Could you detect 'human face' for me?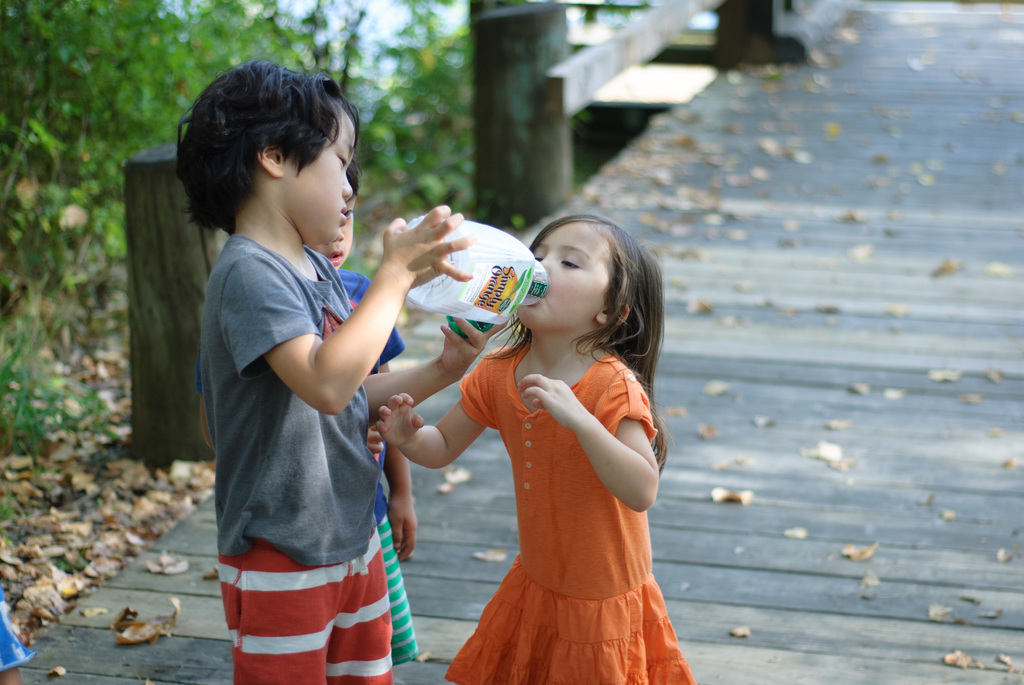
Detection result: <region>281, 108, 353, 242</region>.
